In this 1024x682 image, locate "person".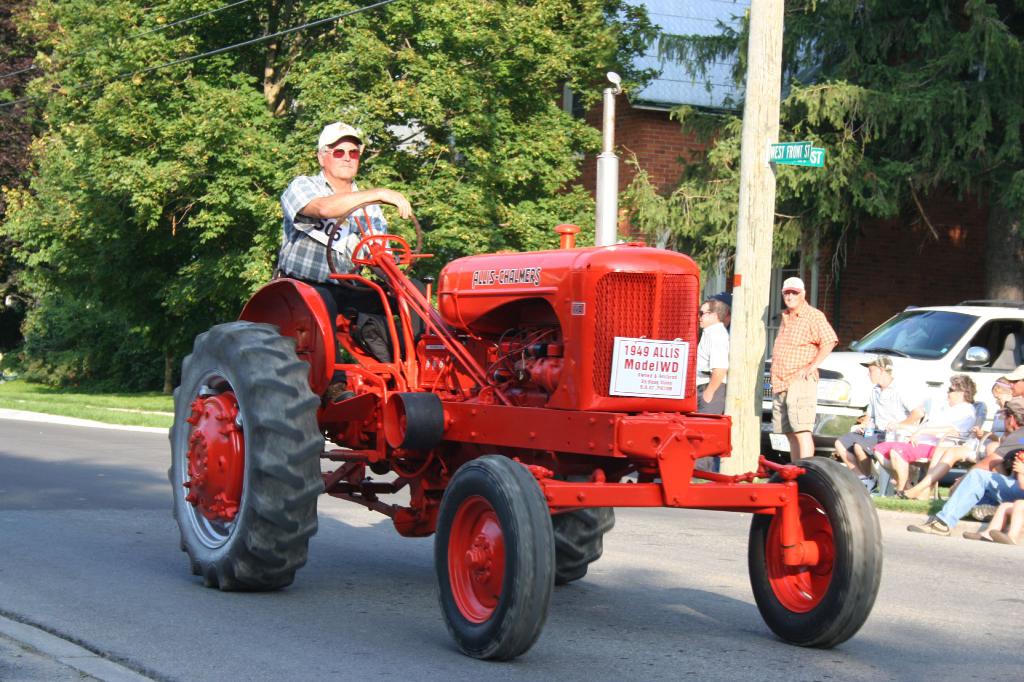
Bounding box: [765, 274, 835, 463].
